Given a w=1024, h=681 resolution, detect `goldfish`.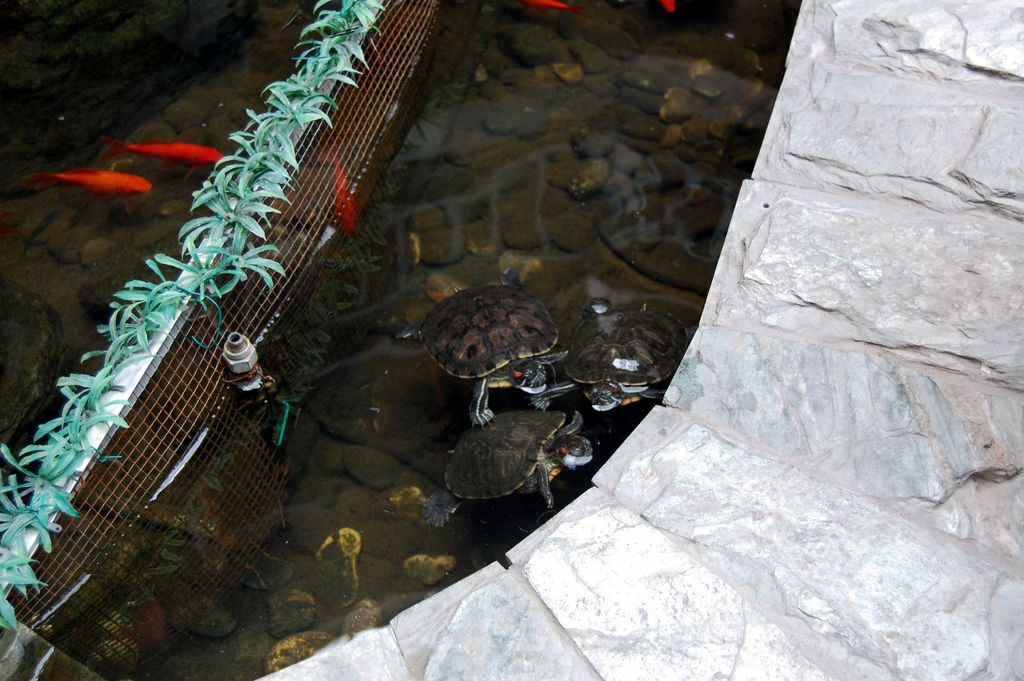
[43,168,152,197].
